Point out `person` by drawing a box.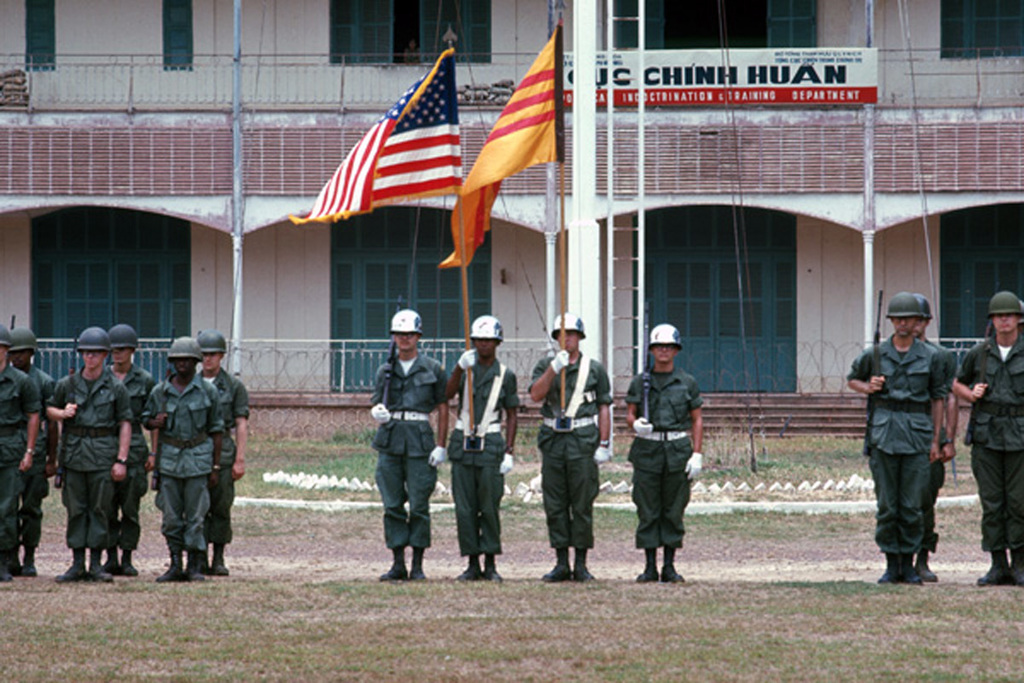
rect(142, 336, 226, 585).
